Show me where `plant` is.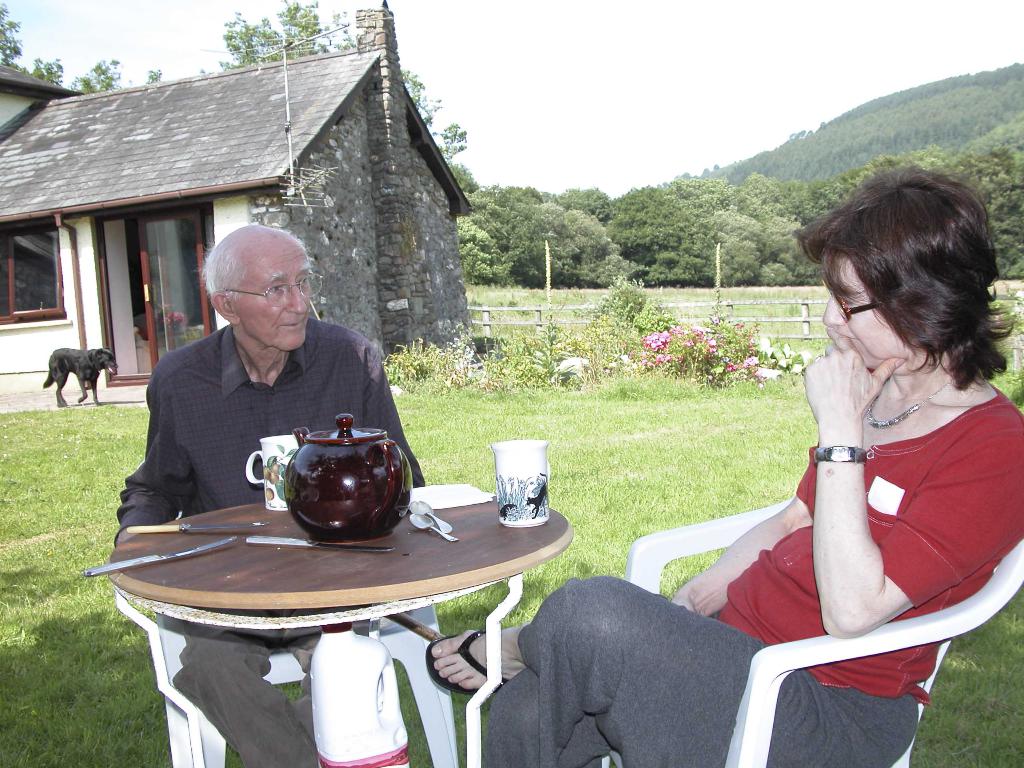
`plant` is at x1=384, y1=318, x2=509, y2=392.
